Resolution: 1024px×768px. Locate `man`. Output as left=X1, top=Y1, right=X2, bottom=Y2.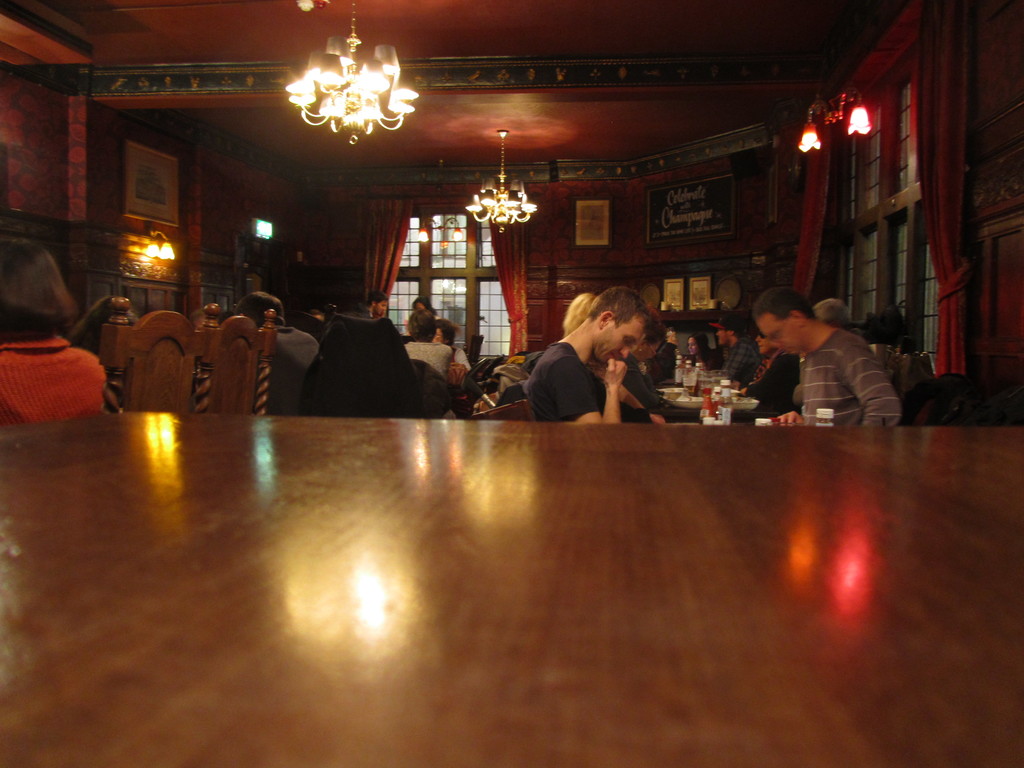
left=515, top=283, right=671, bottom=422.
